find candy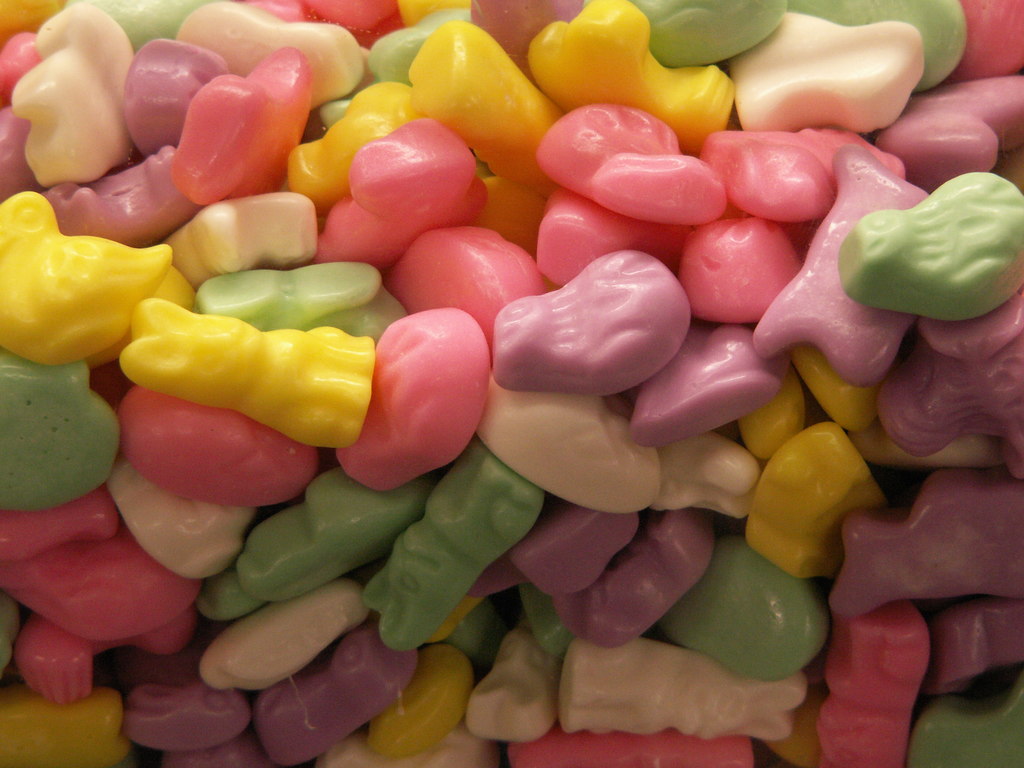
<region>0, 0, 1023, 767</region>
